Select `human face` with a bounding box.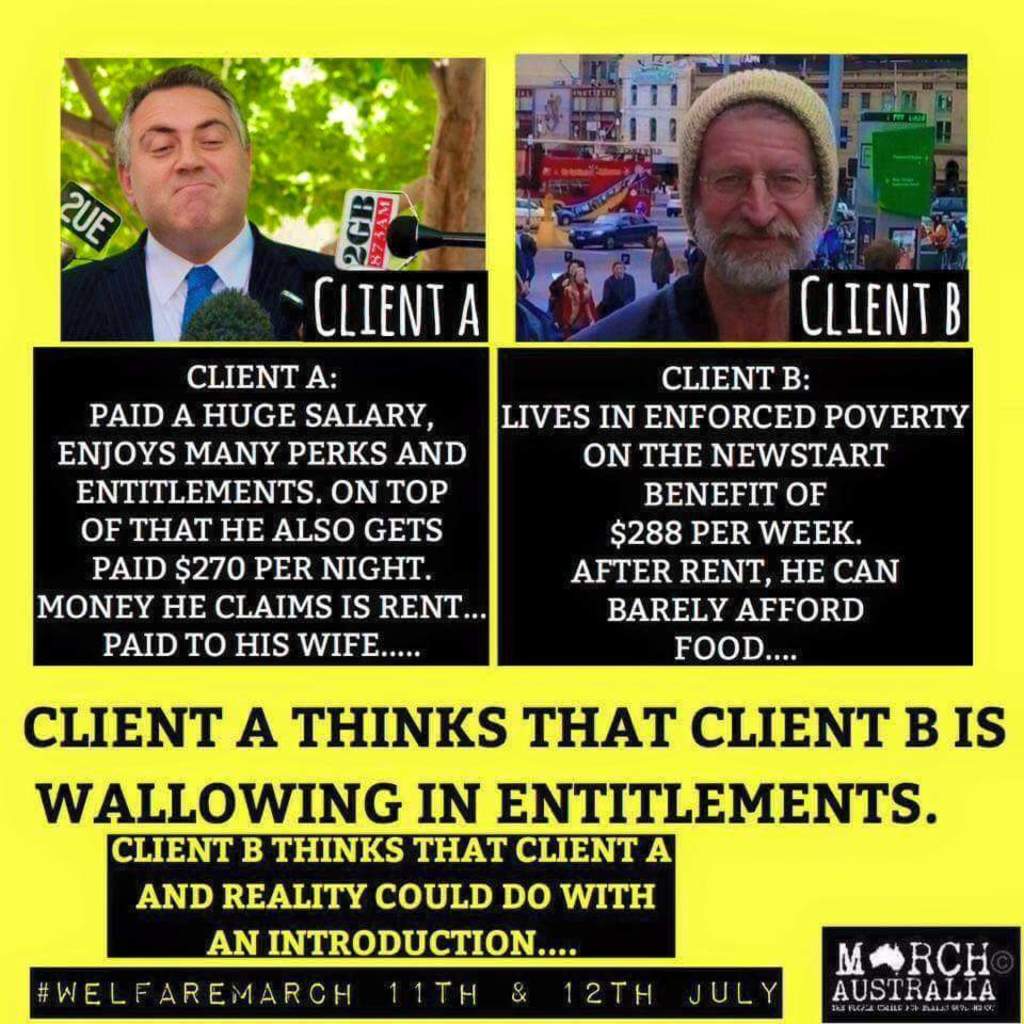
Rect(610, 261, 628, 277).
